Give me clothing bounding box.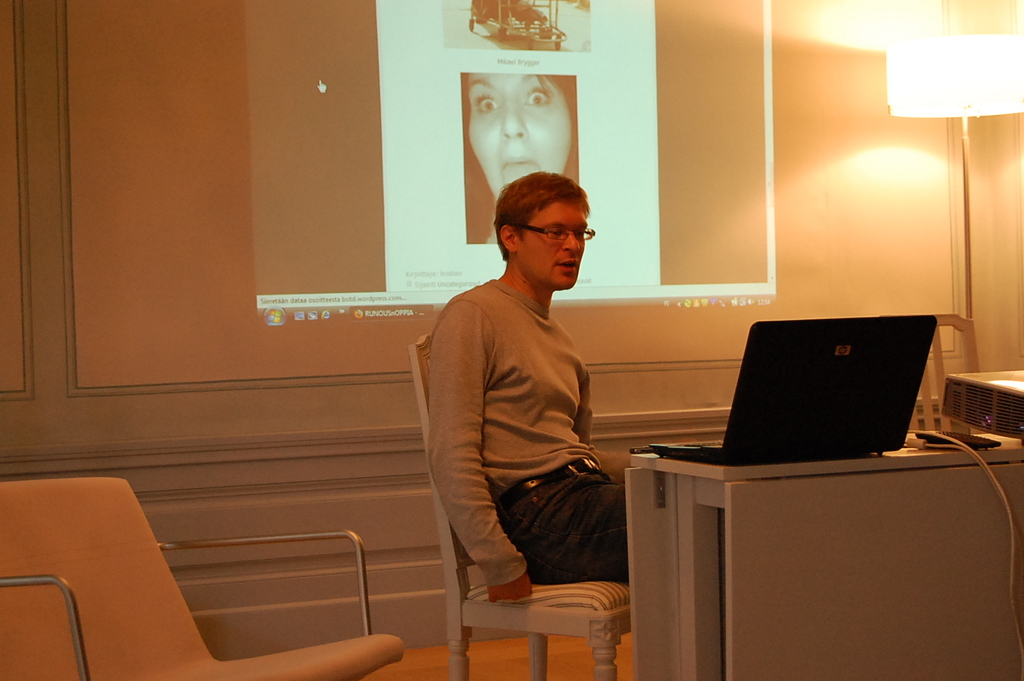
{"left": 409, "top": 241, "right": 643, "bottom": 616}.
